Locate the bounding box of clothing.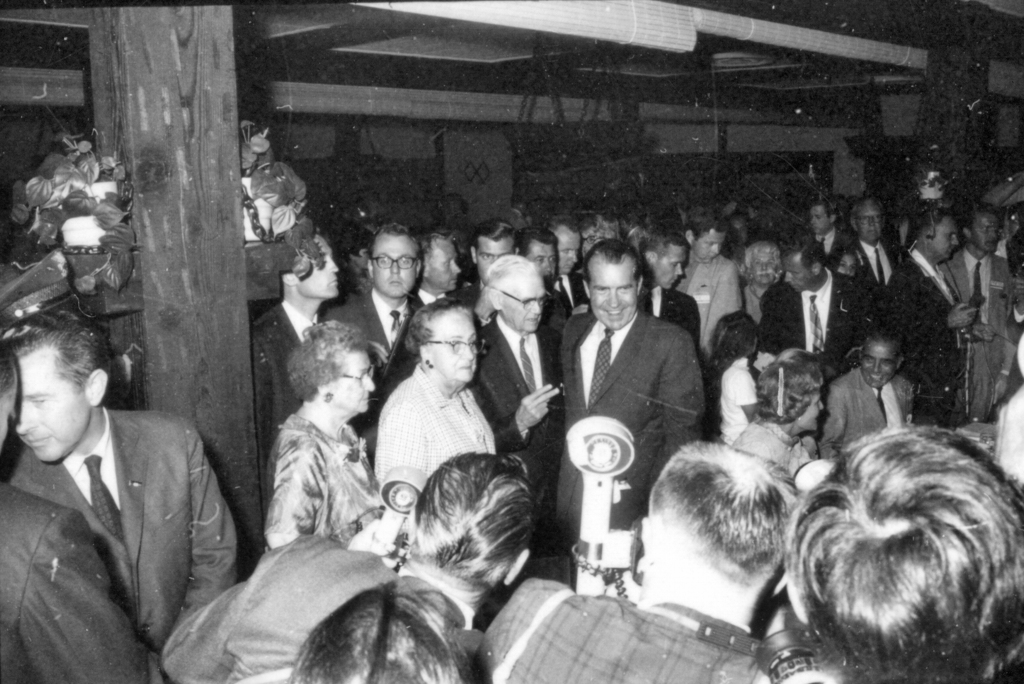
Bounding box: bbox=[824, 359, 917, 494].
